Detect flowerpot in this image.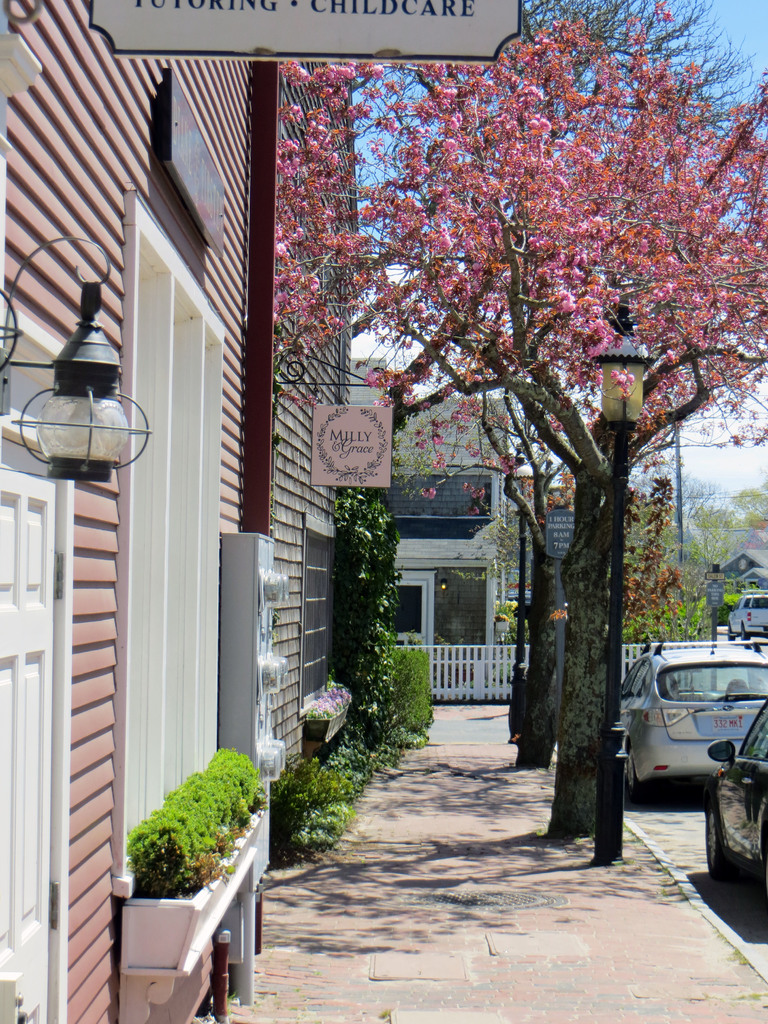
Detection: box=[303, 713, 350, 743].
